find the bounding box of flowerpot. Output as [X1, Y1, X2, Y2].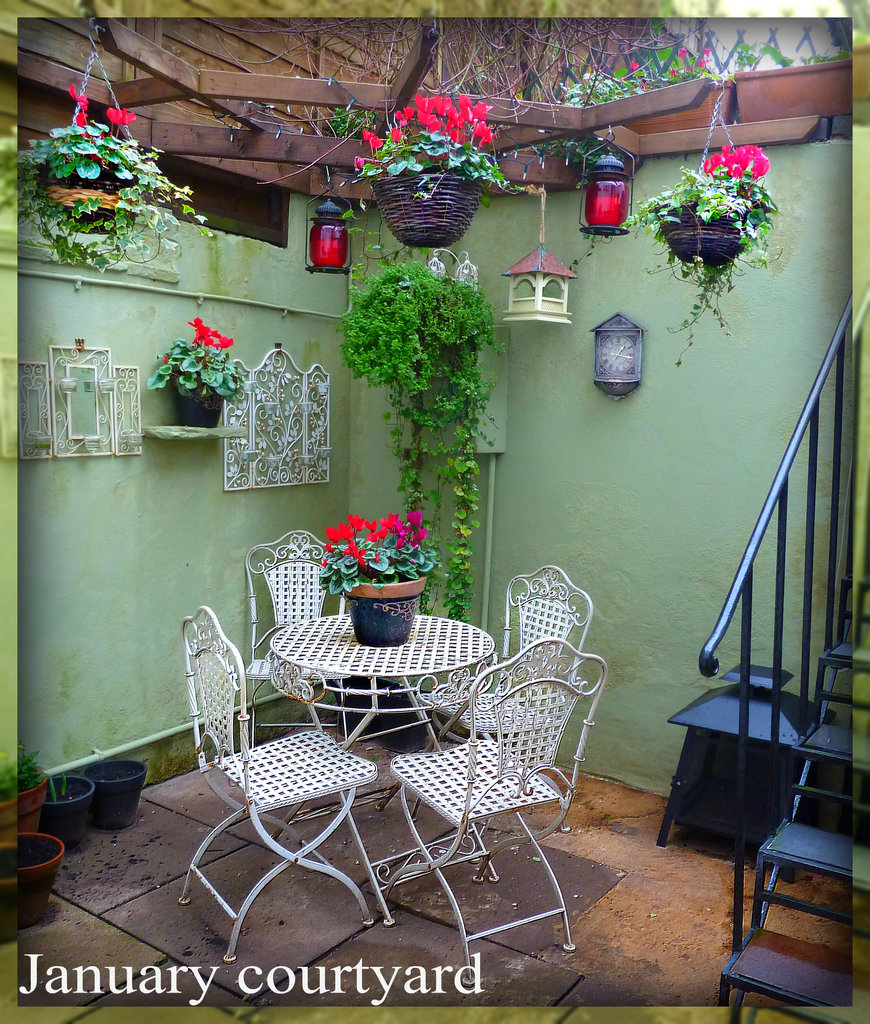
[178, 386, 225, 428].
